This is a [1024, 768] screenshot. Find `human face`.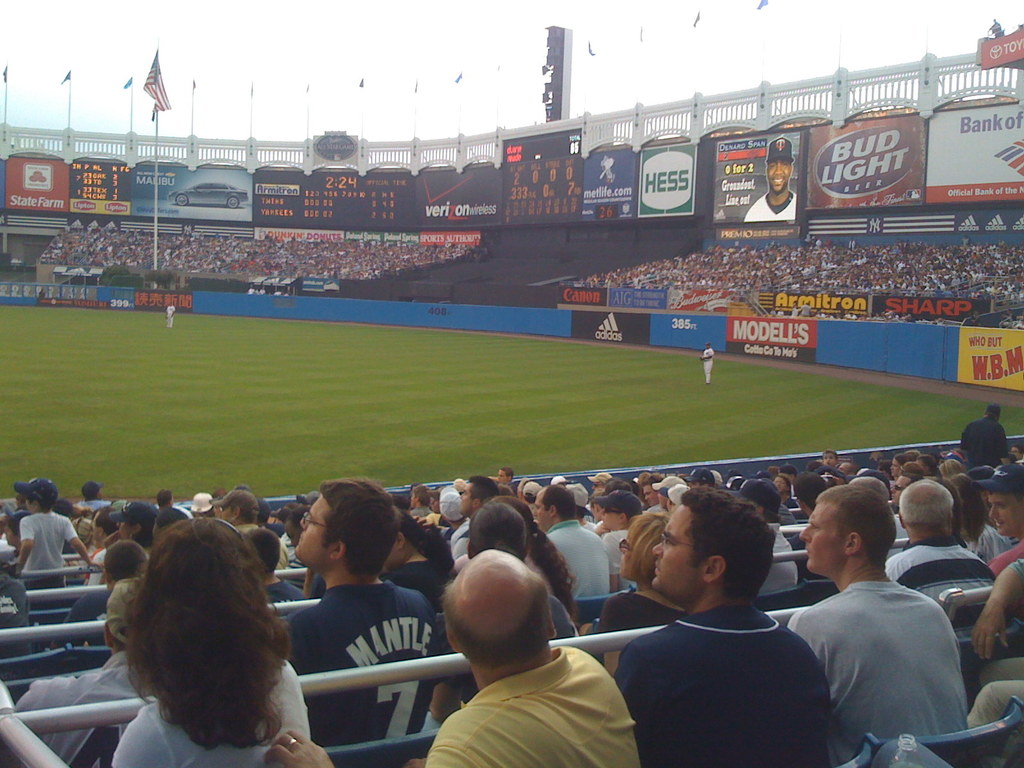
Bounding box: {"left": 803, "top": 506, "right": 844, "bottom": 571}.
